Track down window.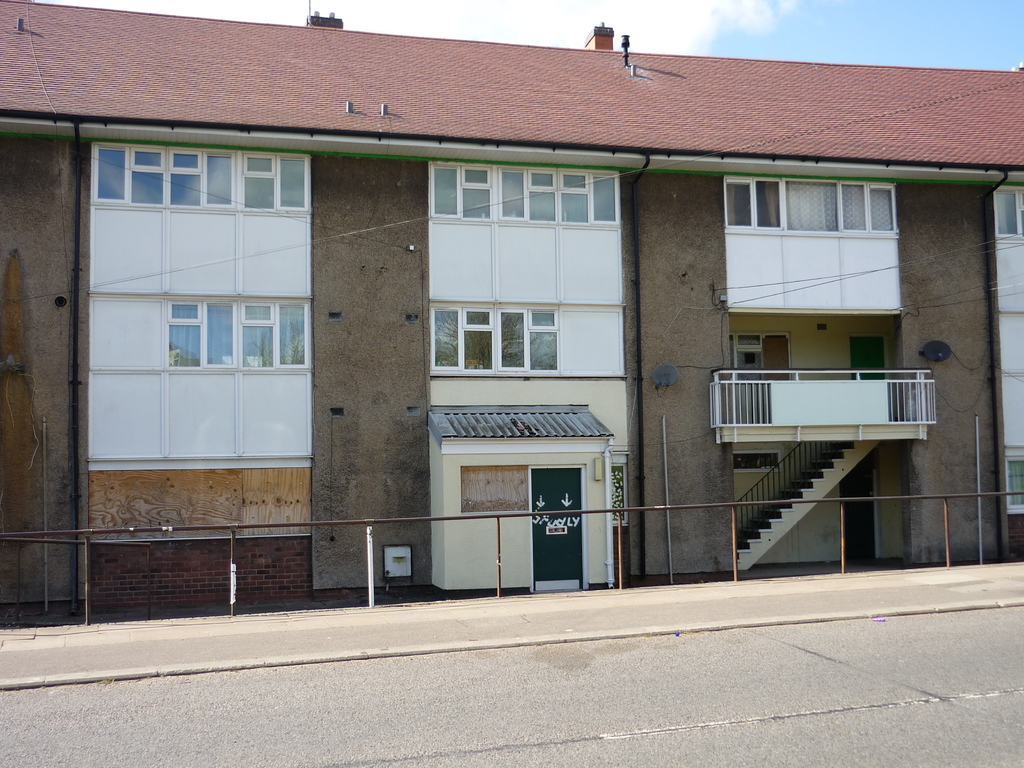
Tracked to 238,302,274,368.
